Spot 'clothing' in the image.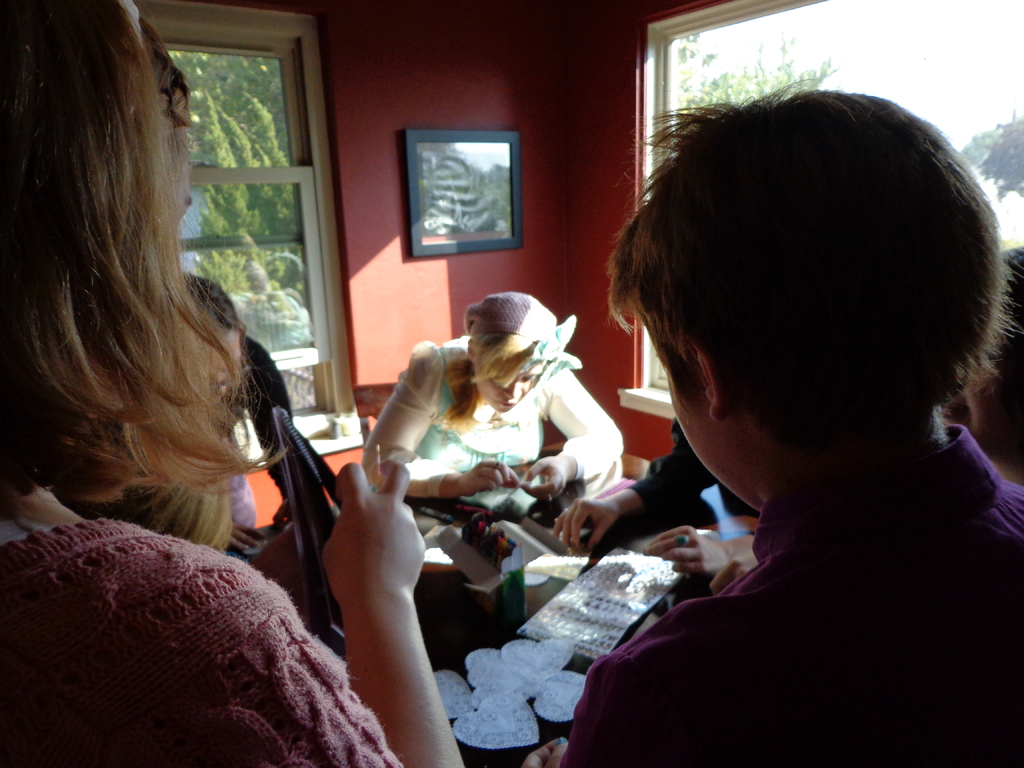
'clothing' found at box=[559, 412, 1020, 767].
